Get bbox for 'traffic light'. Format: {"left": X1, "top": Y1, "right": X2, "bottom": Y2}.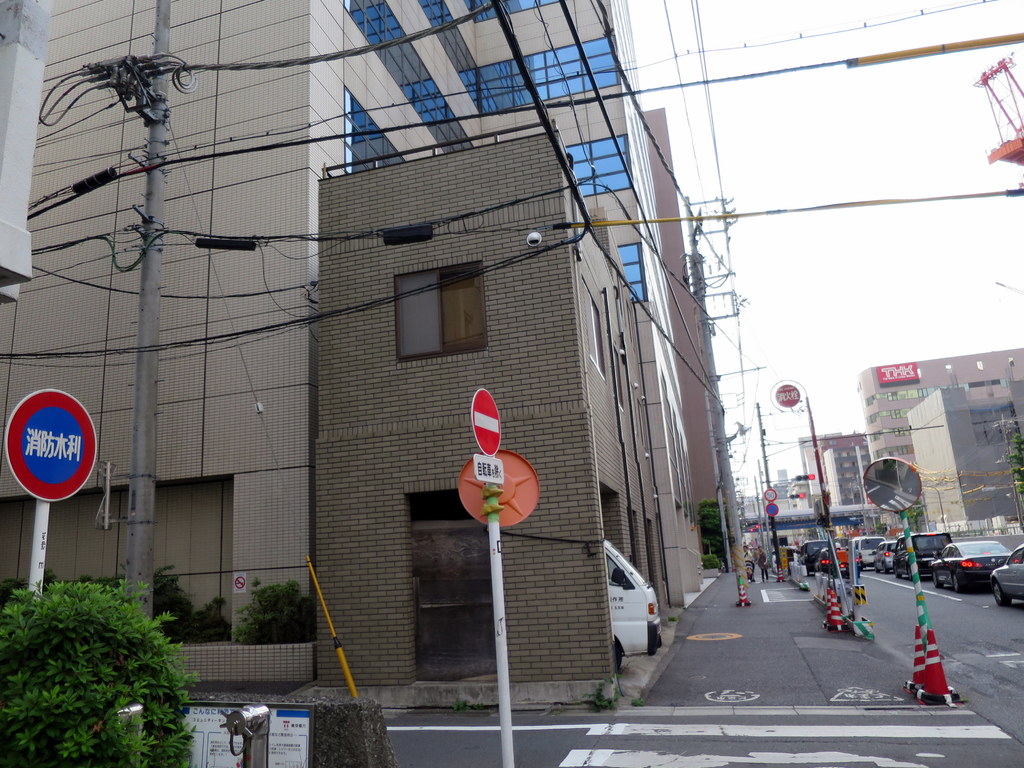
{"left": 794, "top": 472, "right": 816, "bottom": 480}.
